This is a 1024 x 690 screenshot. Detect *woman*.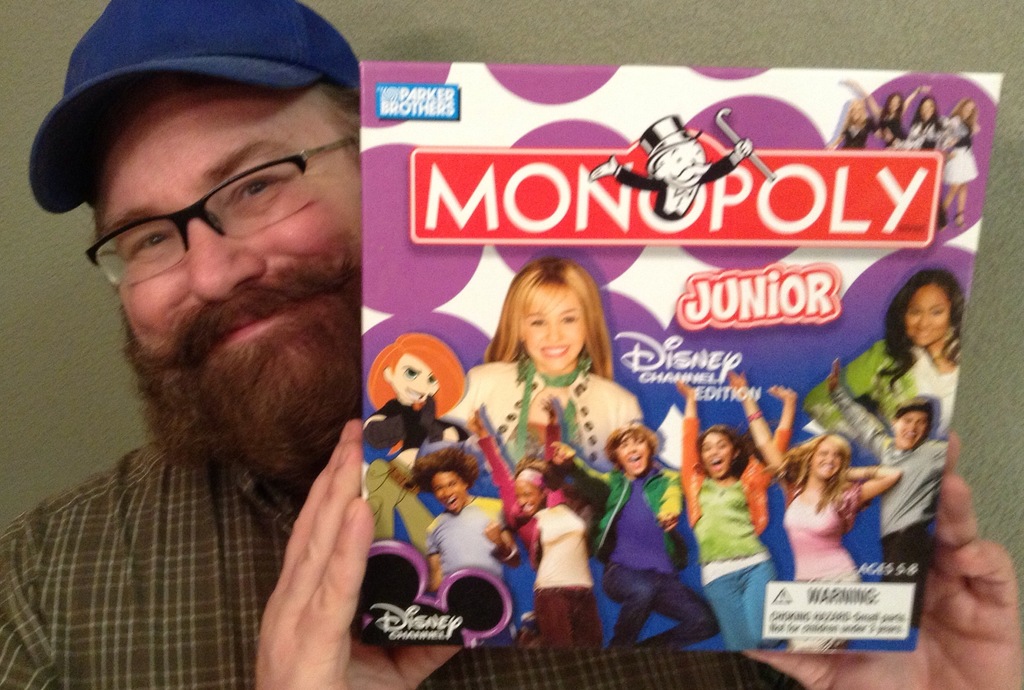
BBox(485, 435, 610, 652).
